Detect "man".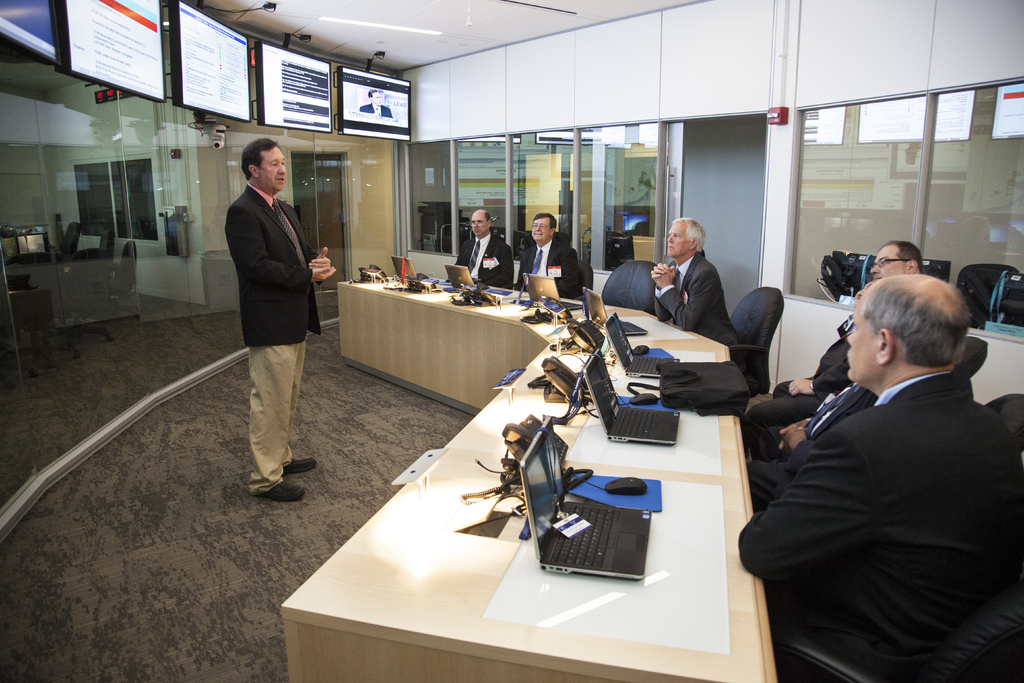
Detected at left=653, top=216, right=740, bottom=346.
